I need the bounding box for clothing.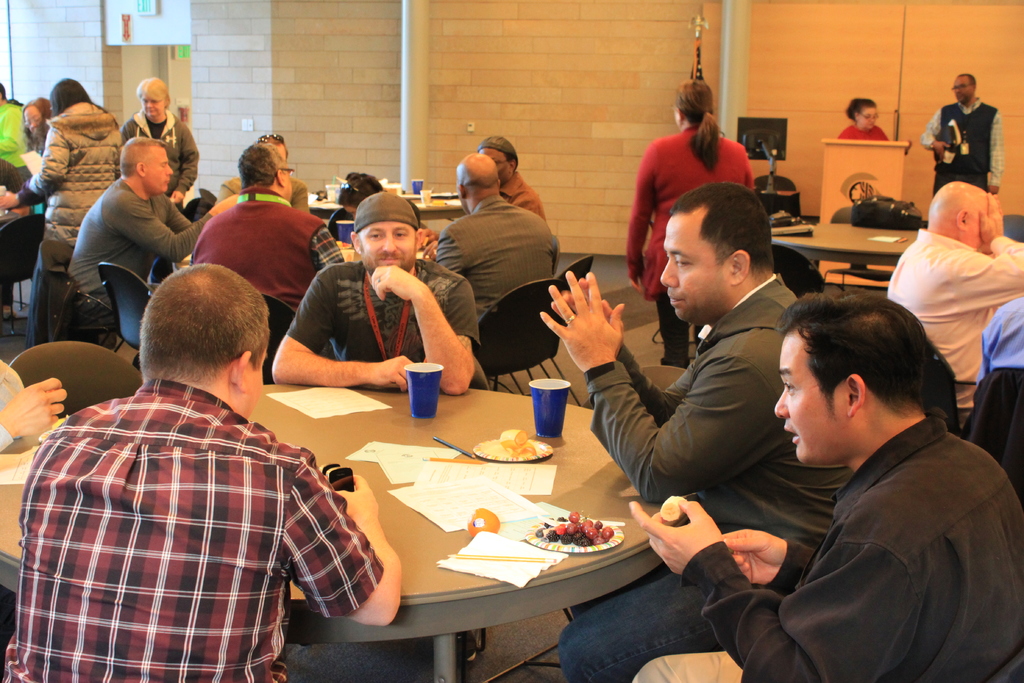
Here it is: <bbox>580, 268, 855, 682</bbox>.
